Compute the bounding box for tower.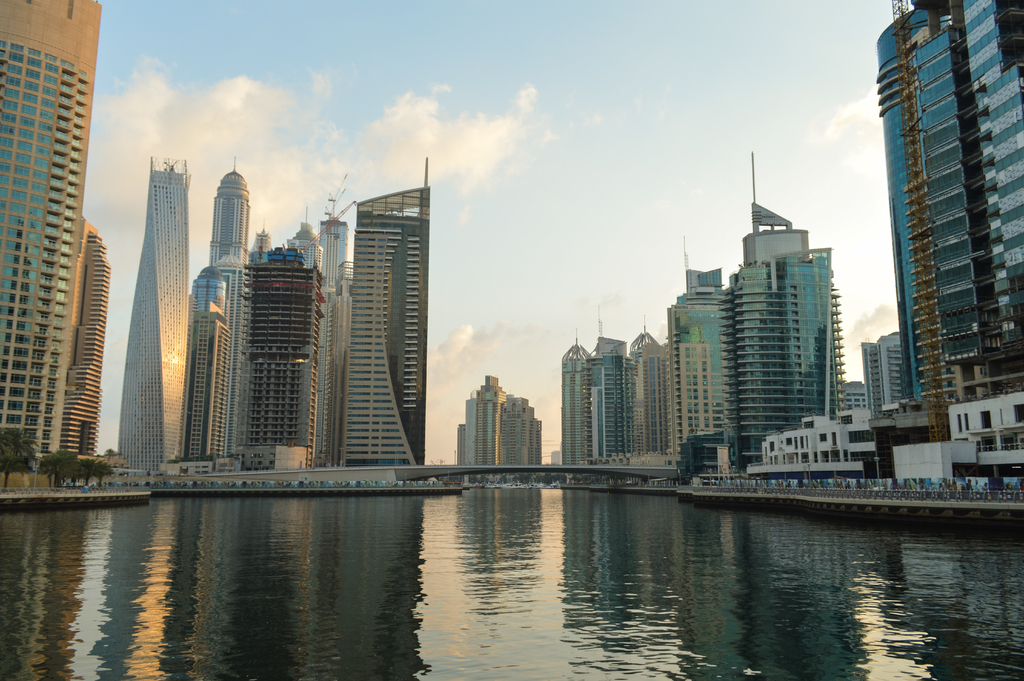
(874,0,1023,489).
